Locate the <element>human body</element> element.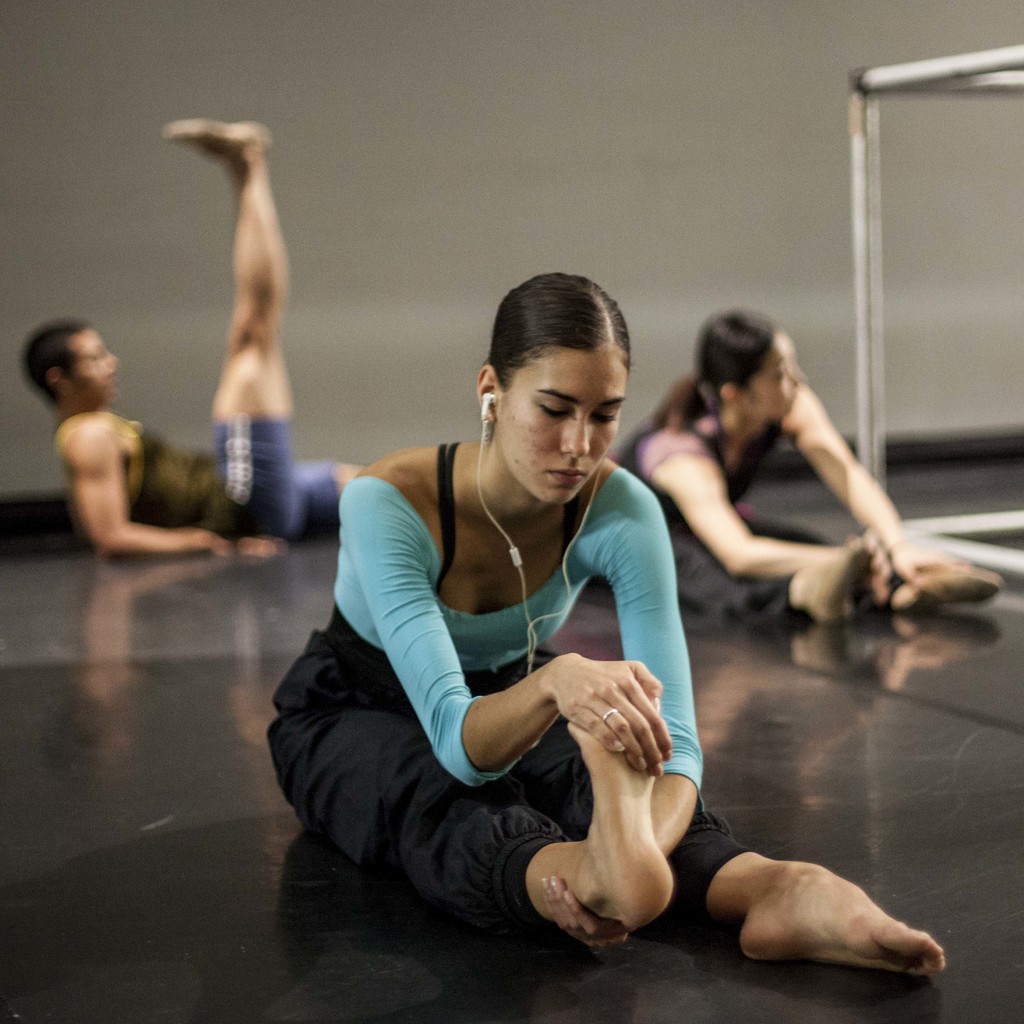
Element bbox: bbox=[612, 410, 1012, 620].
